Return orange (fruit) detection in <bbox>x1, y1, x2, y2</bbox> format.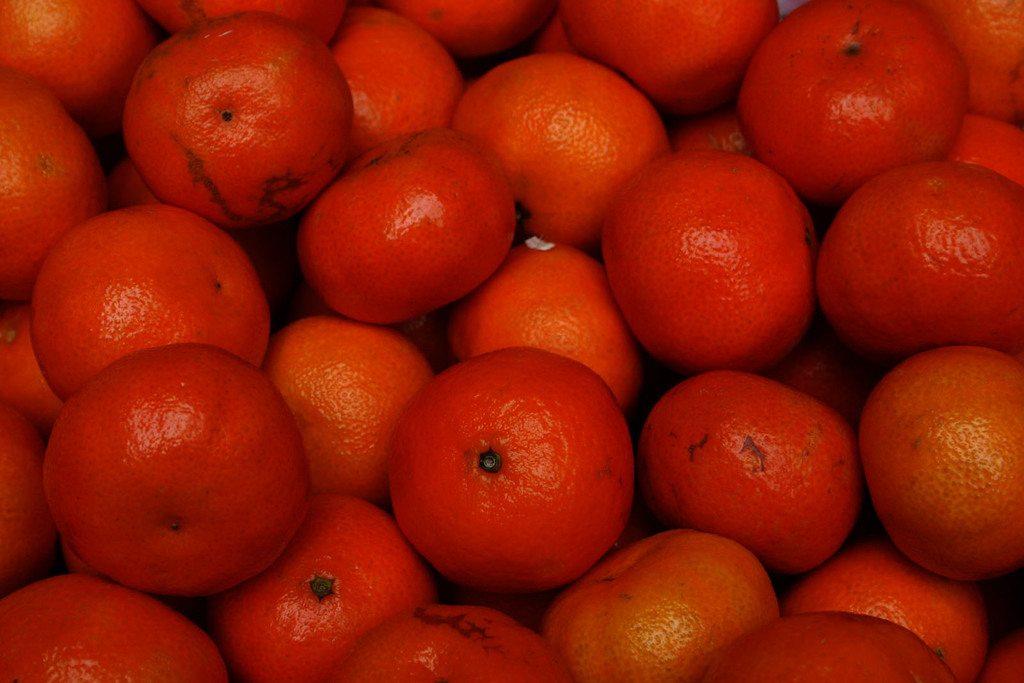
<bbox>390, 0, 525, 57</bbox>.
